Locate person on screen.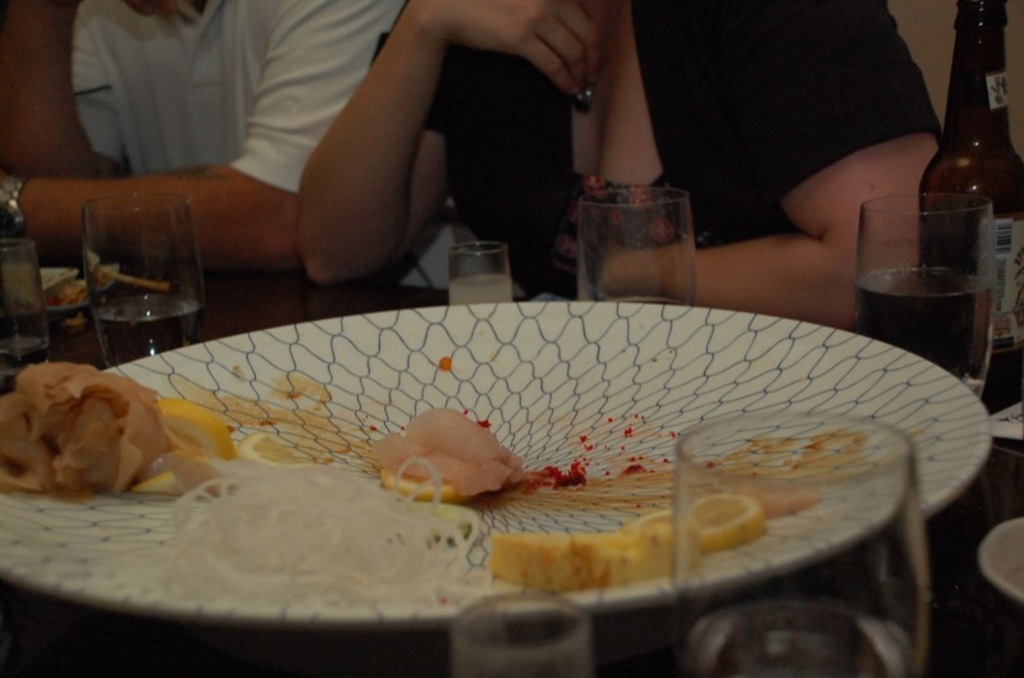
On screen at detection(0, 0, 390, 272).
